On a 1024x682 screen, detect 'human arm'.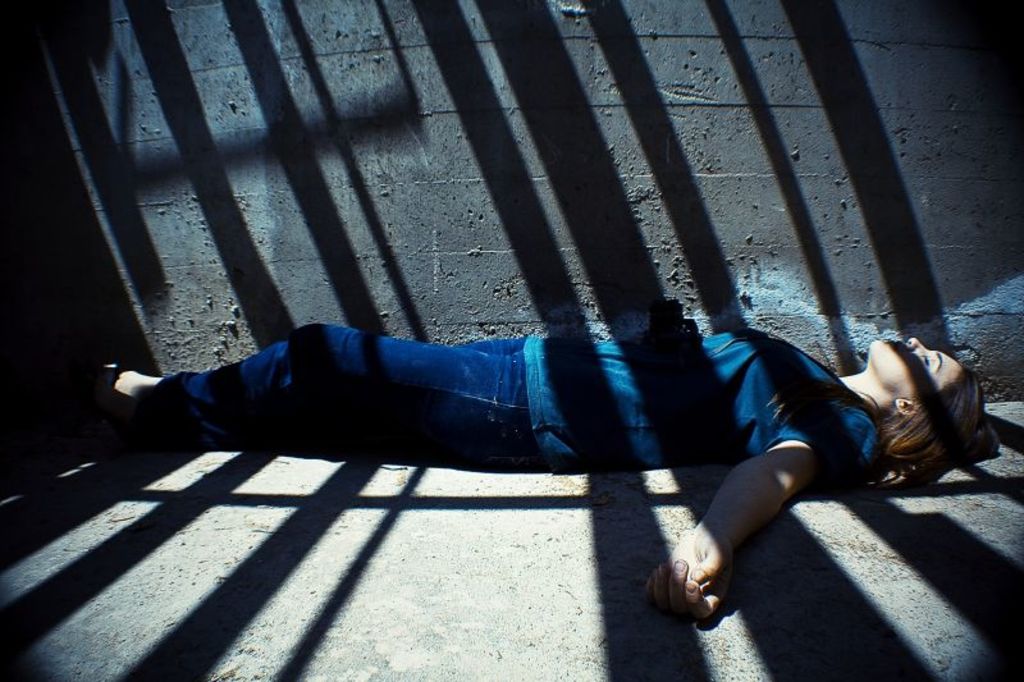
bbox=(675, 438, 832, 608).
